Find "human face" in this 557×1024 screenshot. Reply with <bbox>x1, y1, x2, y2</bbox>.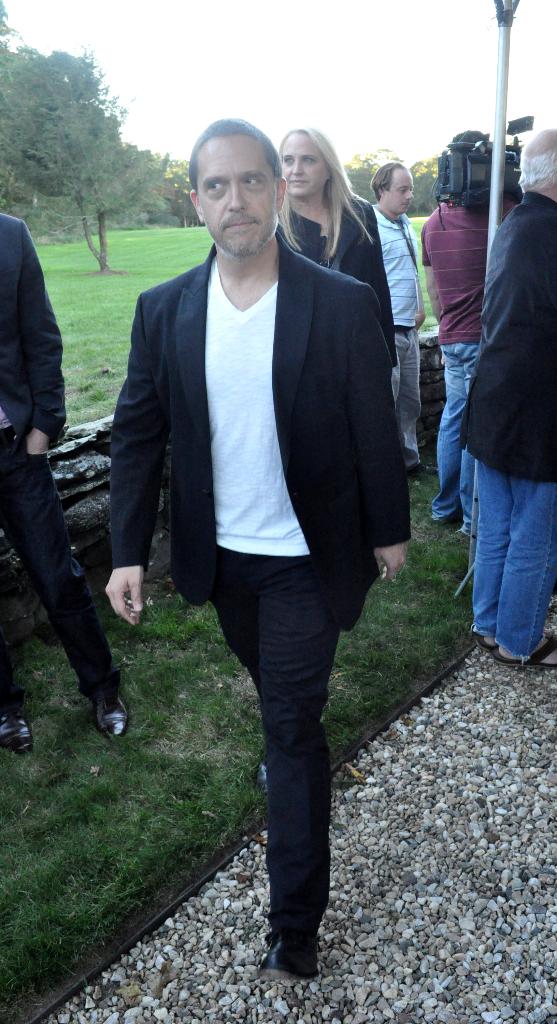
<bbox>195, 134, 276, 259</bbox>.
